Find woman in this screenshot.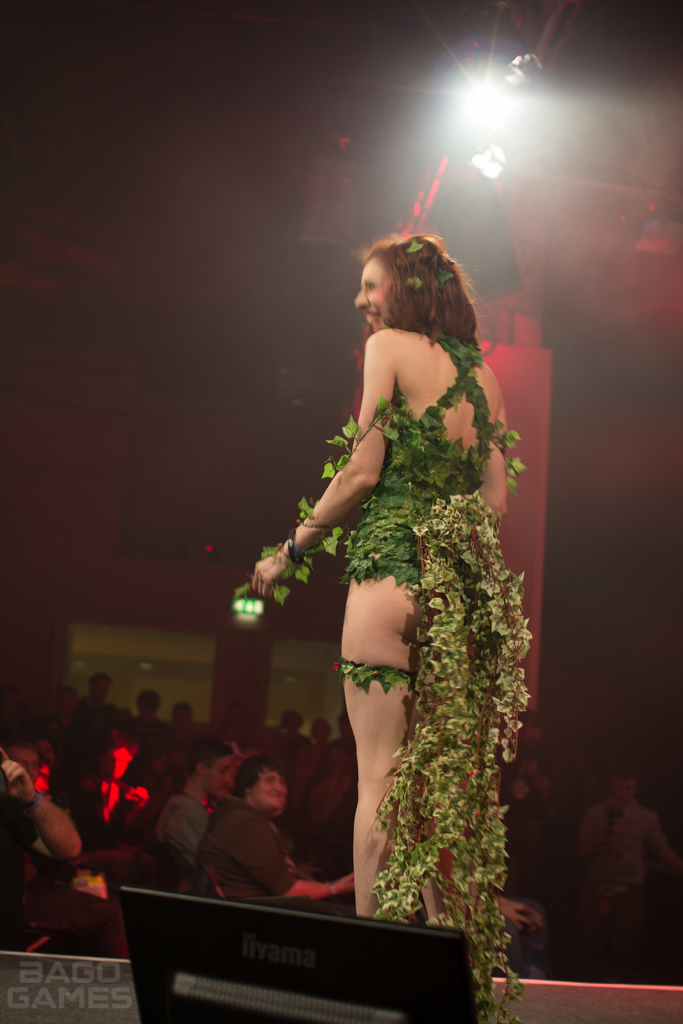
The bounding box for woman is <bbox>248, 157, 530, 963</bbox>.
